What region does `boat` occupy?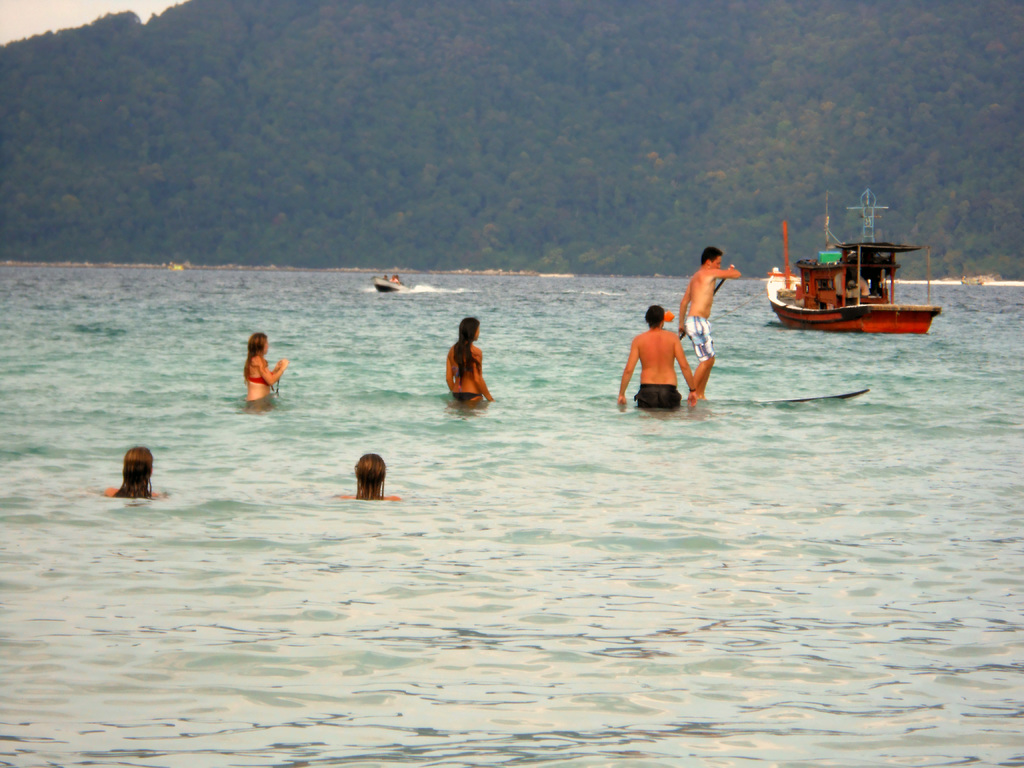
bbox=(371, 275, 399, 292).
